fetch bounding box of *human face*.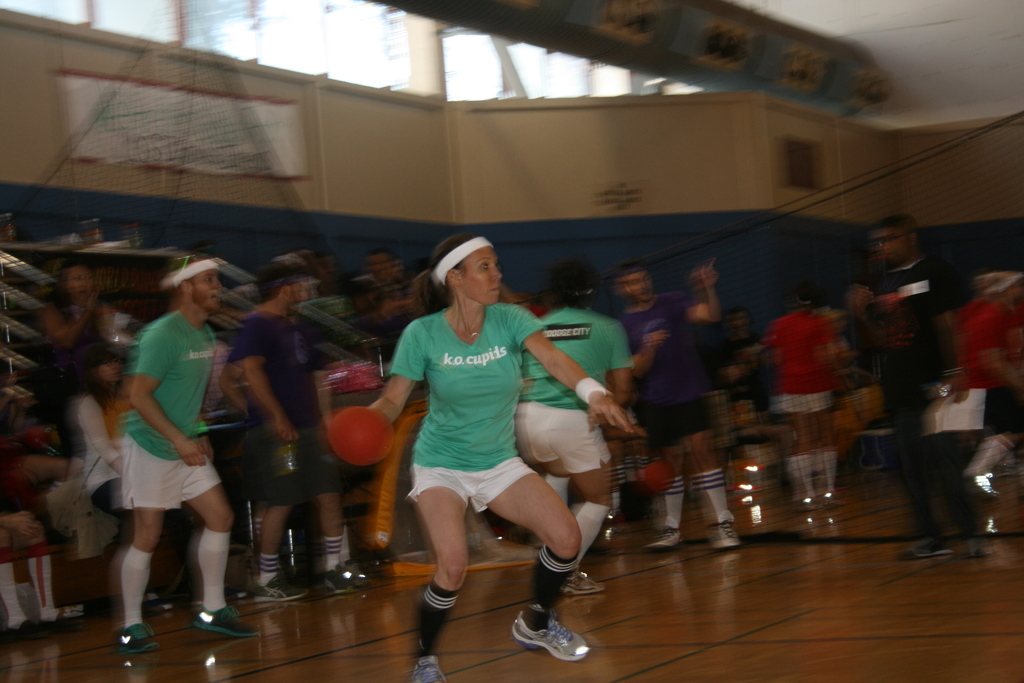
Bbox: region(292, 276, 308, 308).
